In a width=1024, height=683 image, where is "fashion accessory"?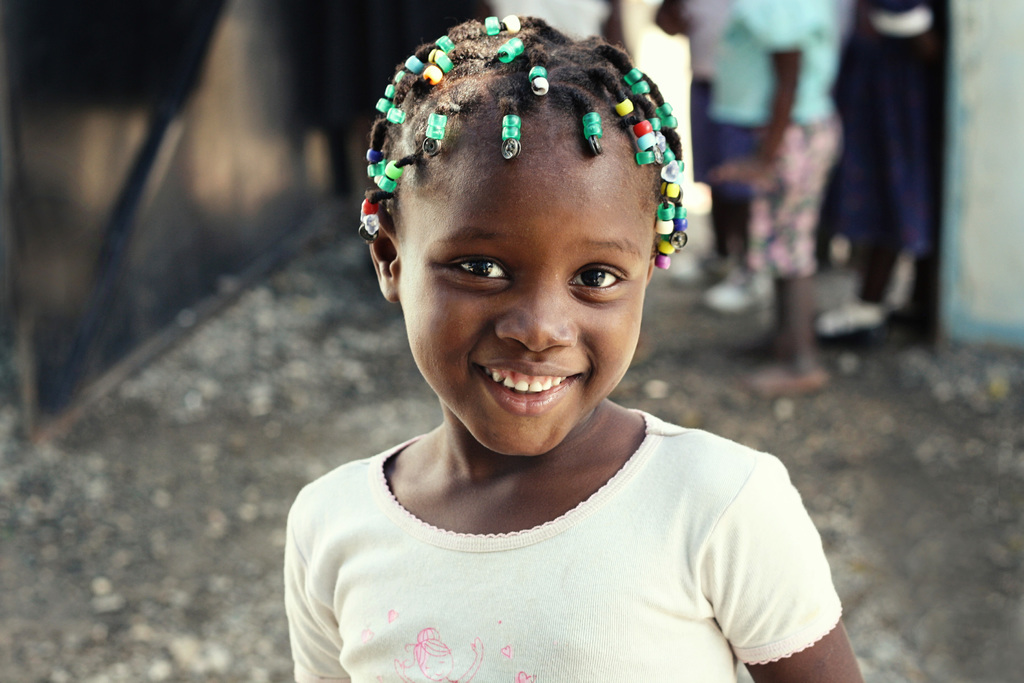
<box>358,199,379,214</box>.
